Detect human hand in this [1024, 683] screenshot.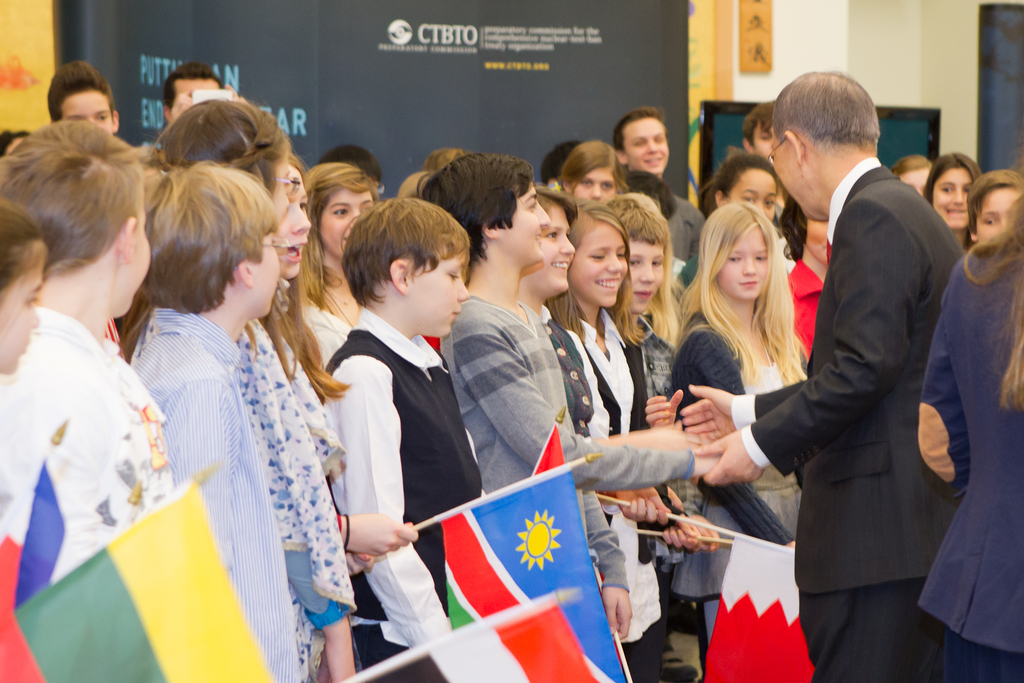
Detection: 695, 514, 724, 555.
